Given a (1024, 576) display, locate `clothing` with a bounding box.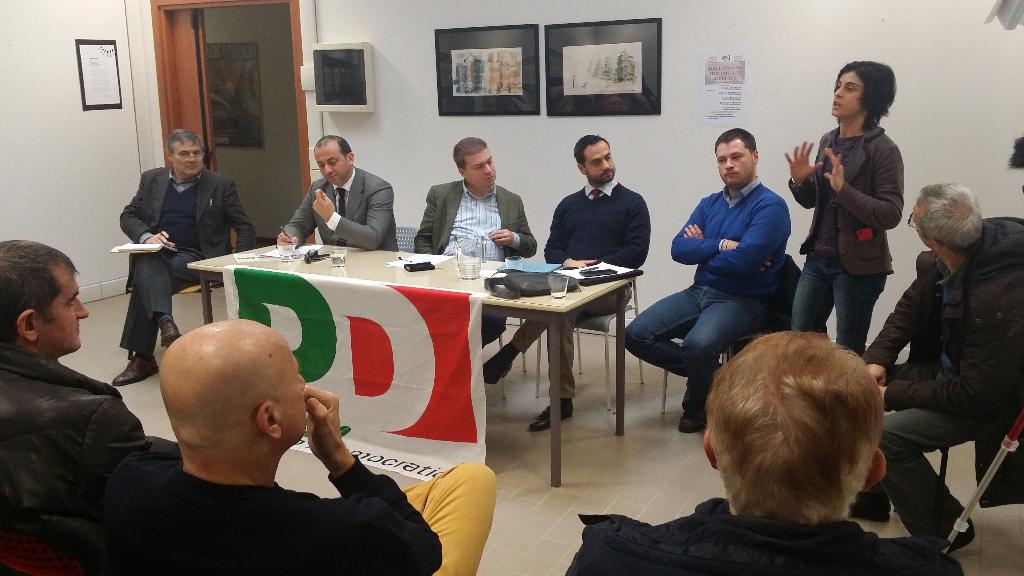
Located: <bbox>863, 205, 1023, 543</bbox>.
